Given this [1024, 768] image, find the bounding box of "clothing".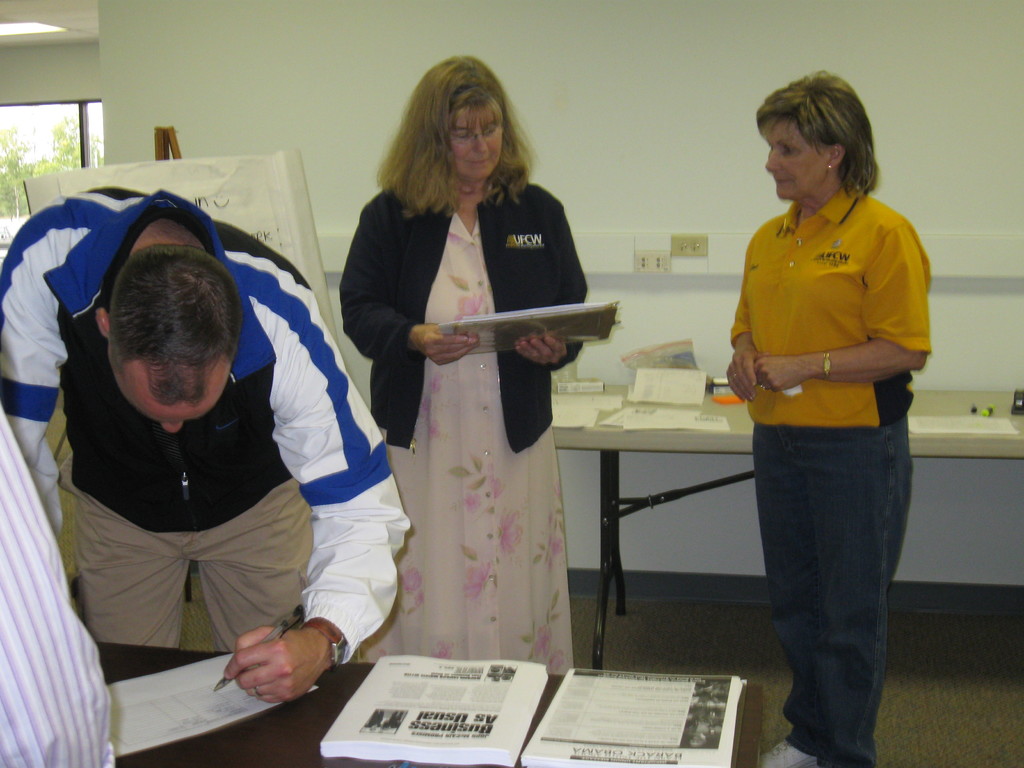
rect(357, 102, 591, 674).
